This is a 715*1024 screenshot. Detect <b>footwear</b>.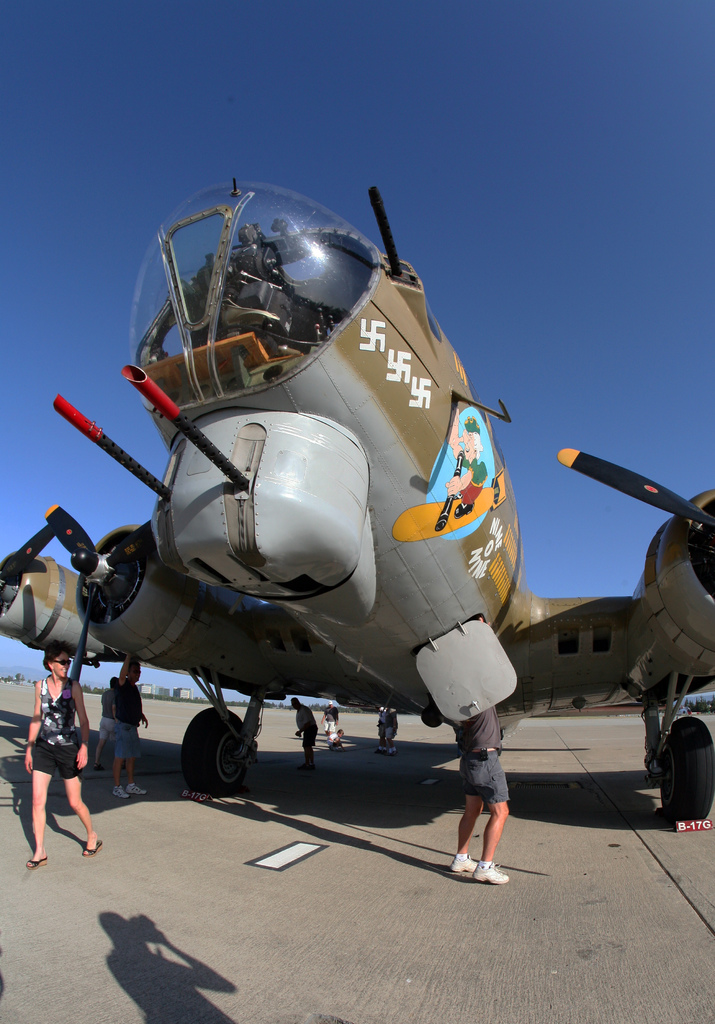
[left=450, top=860, right=476, bottom=874].
